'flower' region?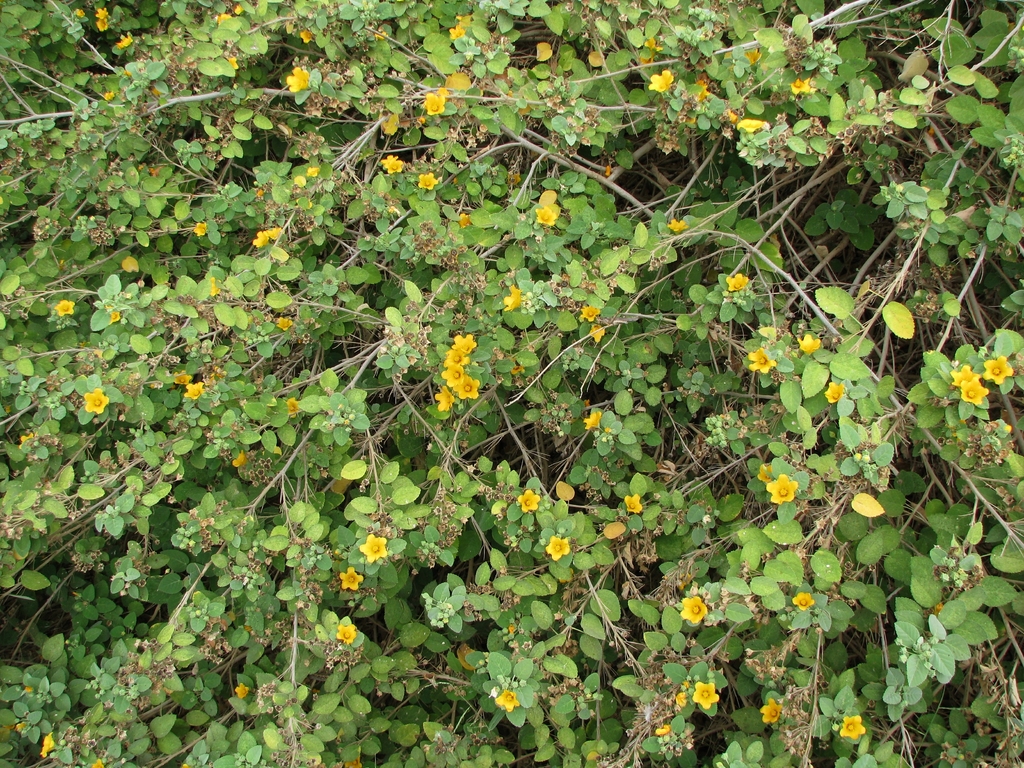
bbox=(825, 380, 847, 404)
